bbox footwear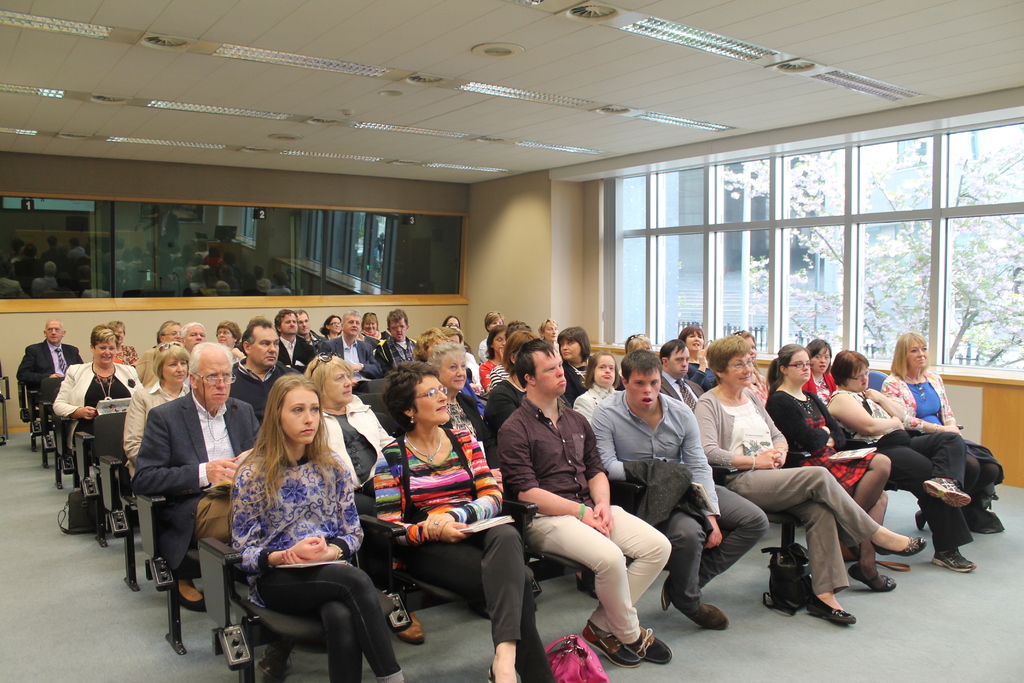
685,604,728,631
